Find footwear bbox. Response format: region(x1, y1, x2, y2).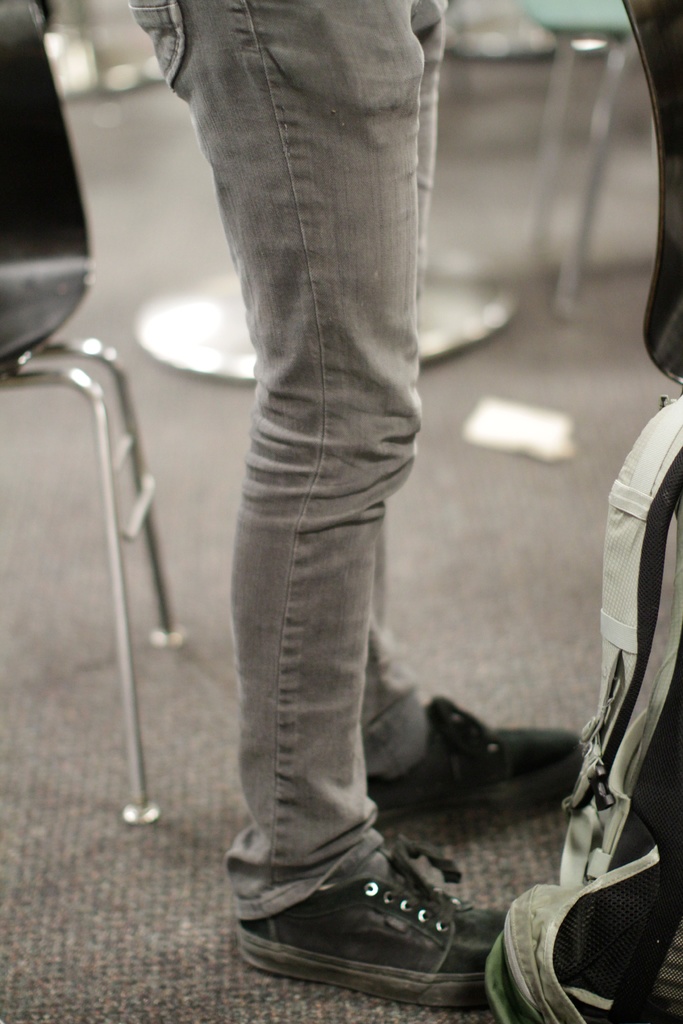
region(367, 701, 588, 827).
